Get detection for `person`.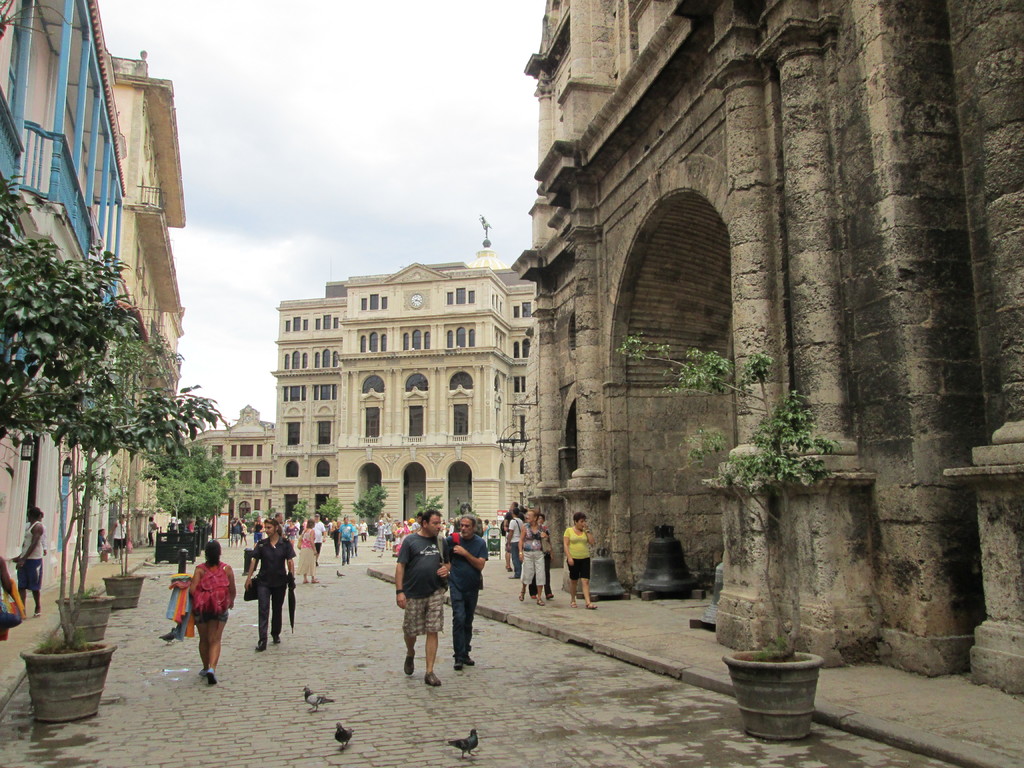
Detection: x1=245 y1=522 x2=297 y2=654.
